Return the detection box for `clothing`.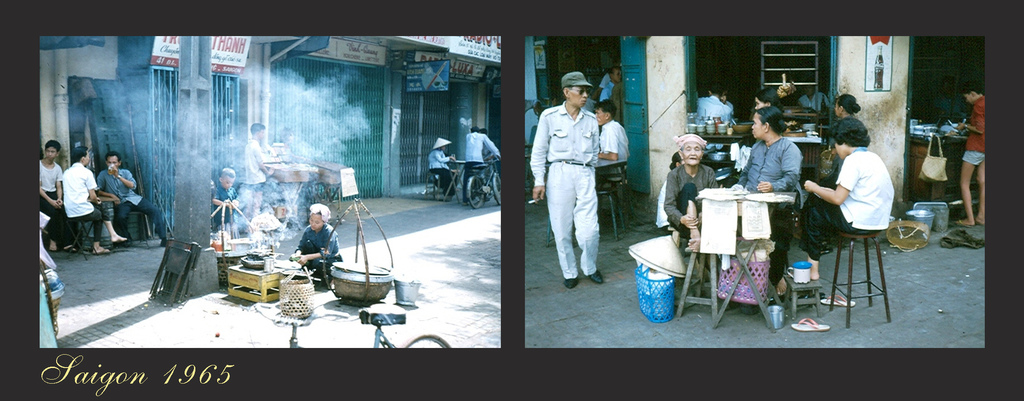
(723, 98, 738, 115).
